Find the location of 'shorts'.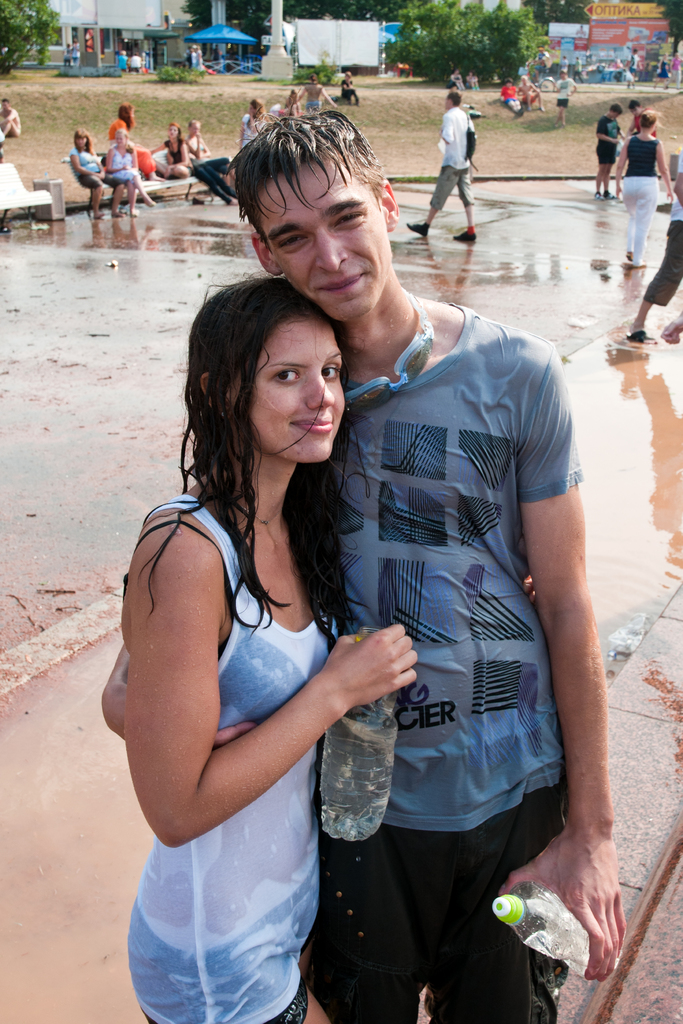
Location: 307:785:568:1023.
